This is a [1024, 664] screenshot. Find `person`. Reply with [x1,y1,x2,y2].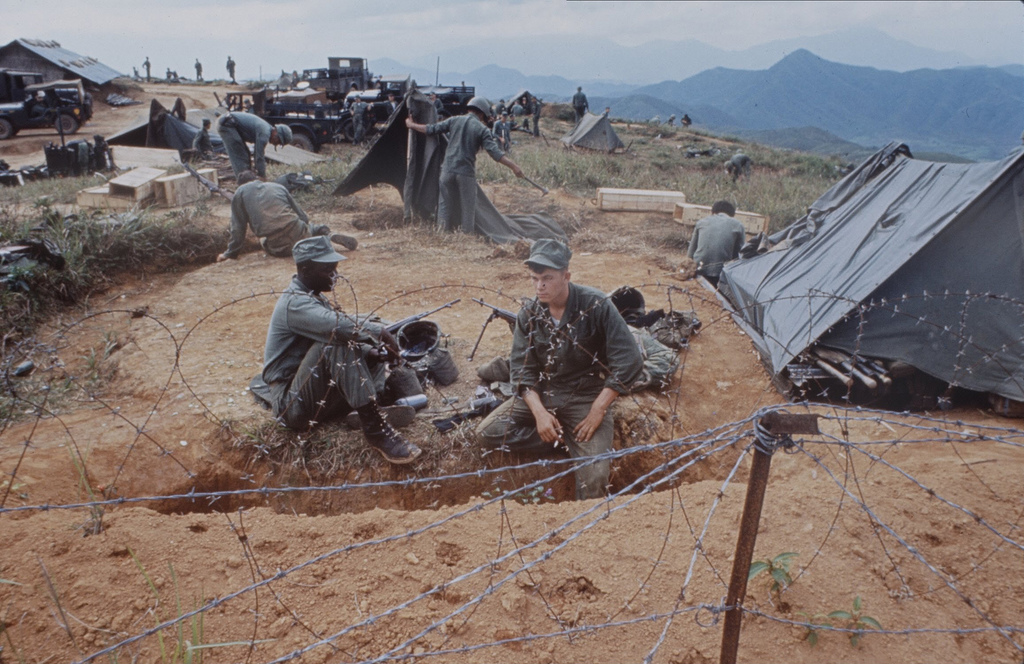
[220,171,358,261].
